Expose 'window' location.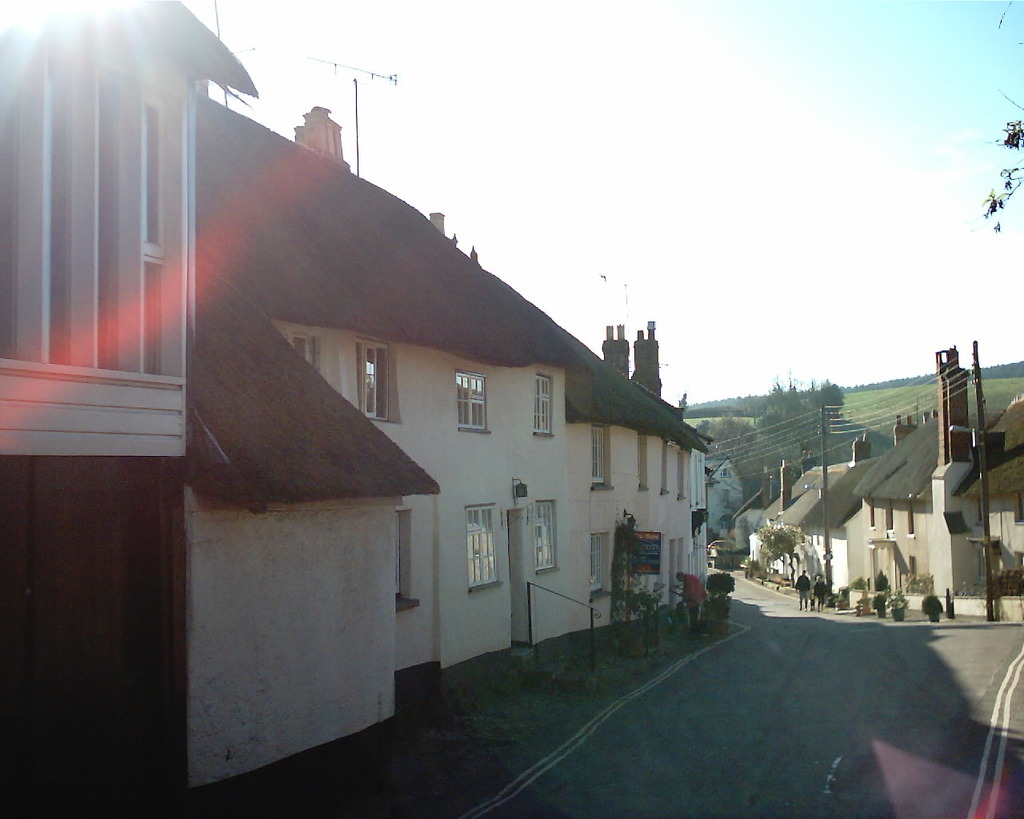
Exposed at x1=530, y1=375, x2=557, y2=437.
